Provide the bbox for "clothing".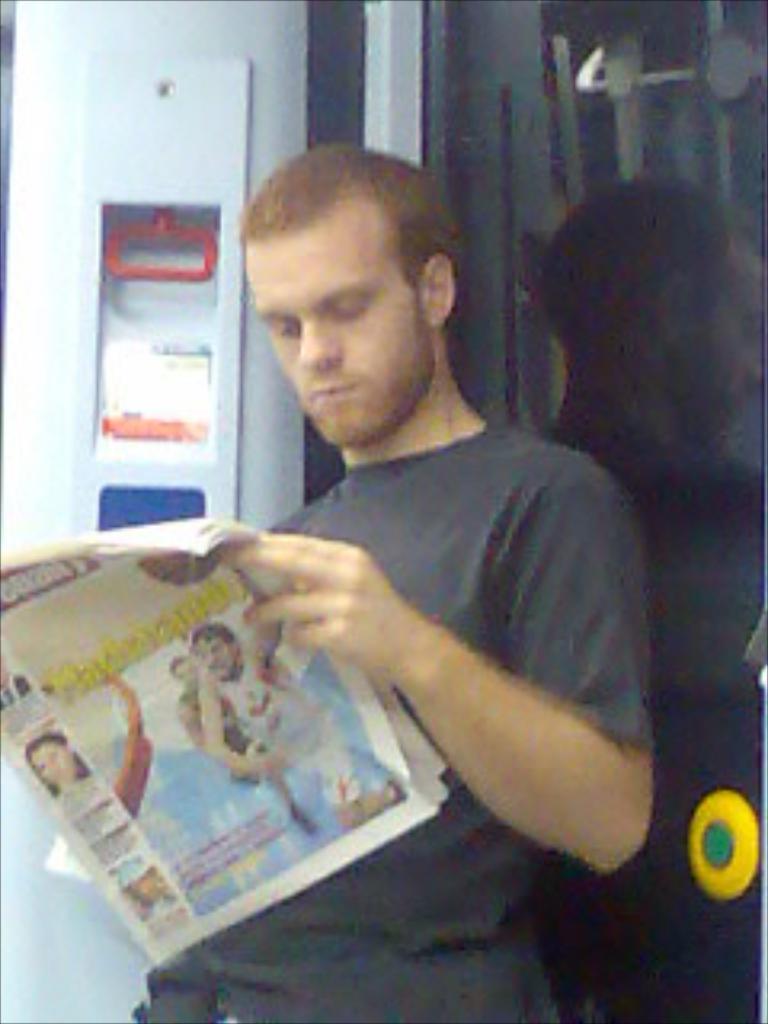
{"left": 170, "top": 678, "right": 320, "bottom": 832}.
